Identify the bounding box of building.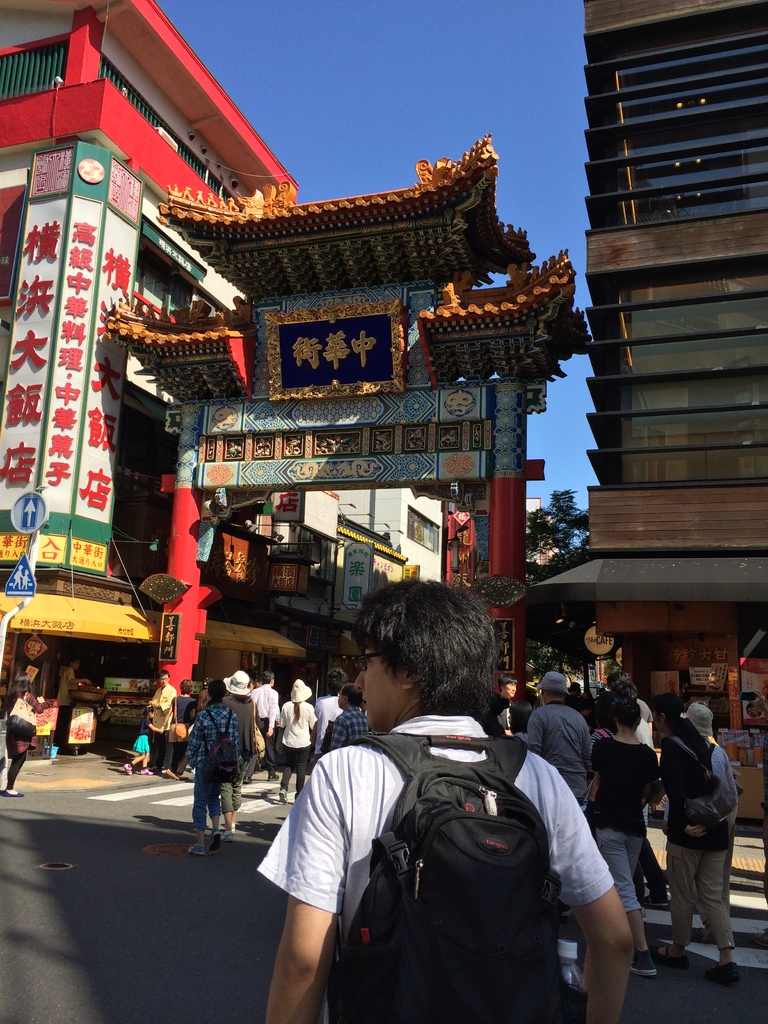
535:0:765:818.
